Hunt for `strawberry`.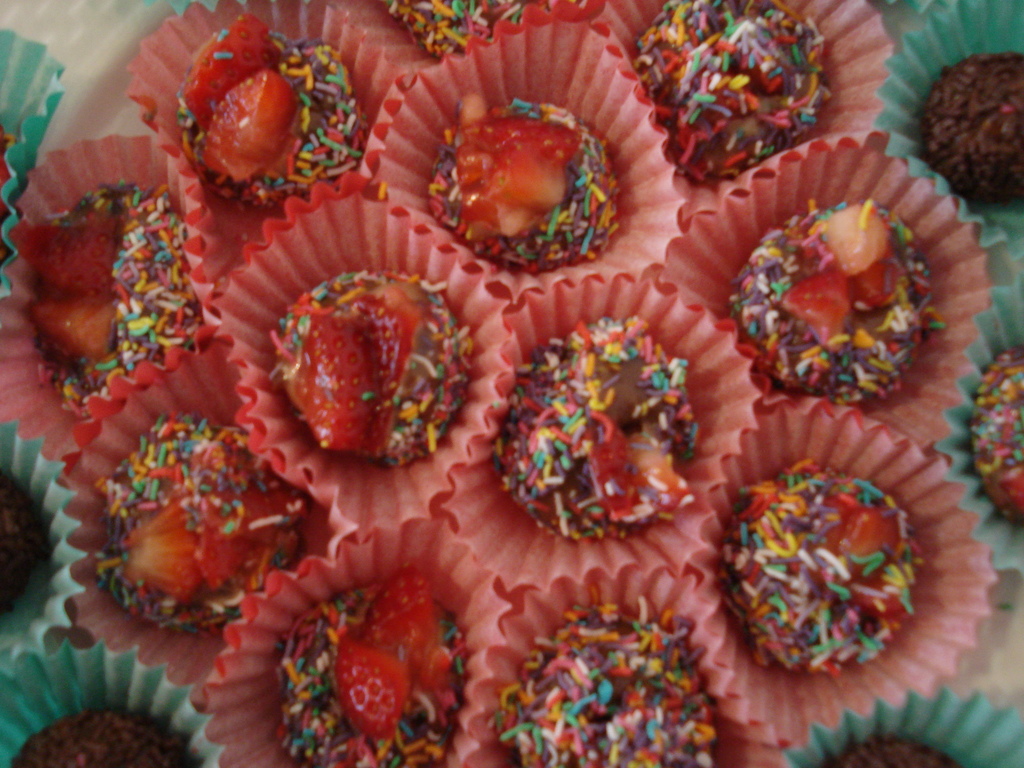
Hunted down at crop(181, 8, 277, 134).
